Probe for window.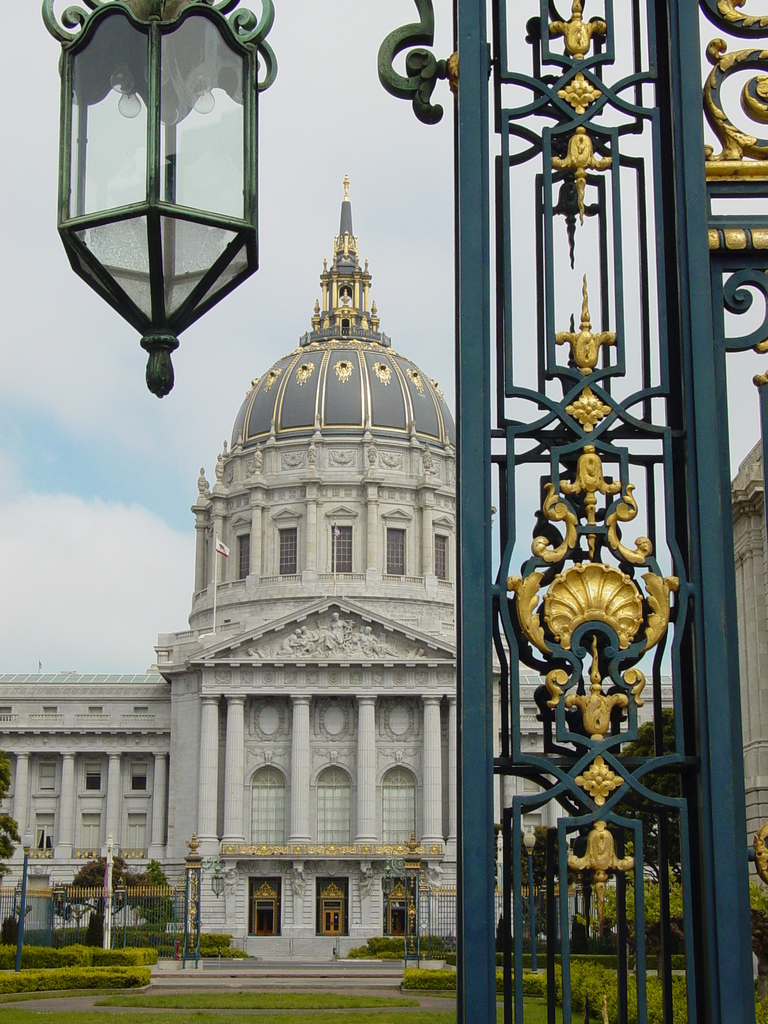
Probe result: (378, 760, 423, 851).
